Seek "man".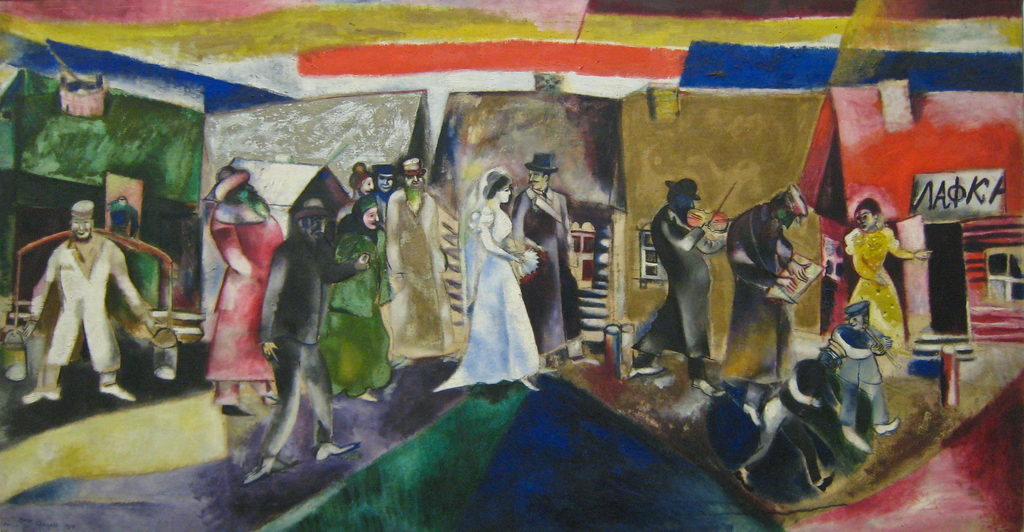
<bbox>19, 190, 140, 415</bbox>.
